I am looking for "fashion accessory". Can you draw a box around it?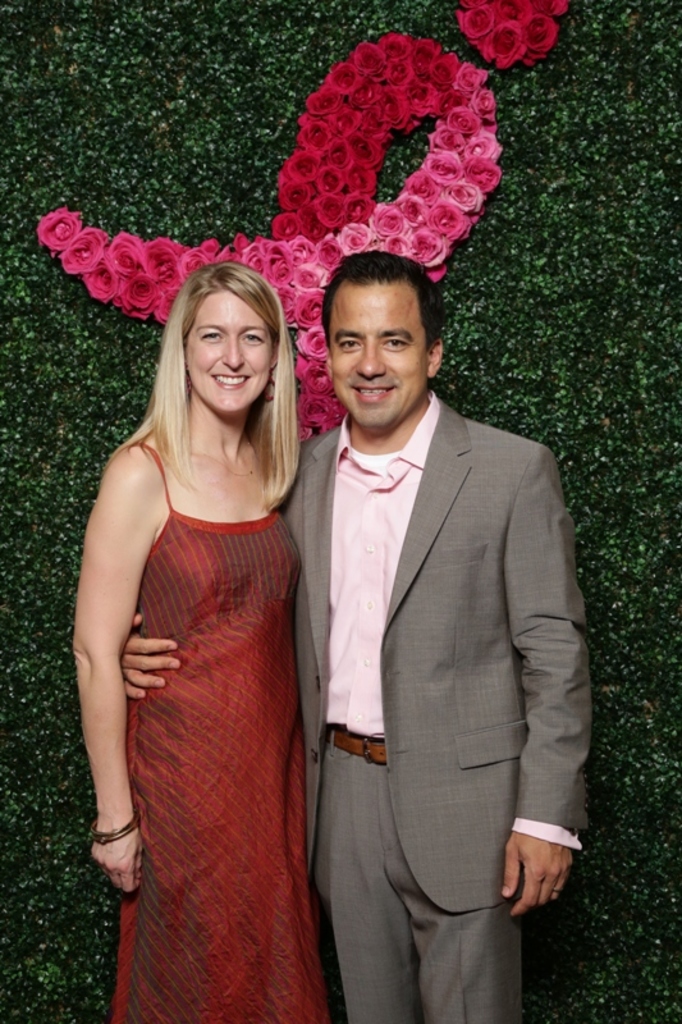
Sure, the bounding box is 257 370 280 406.
